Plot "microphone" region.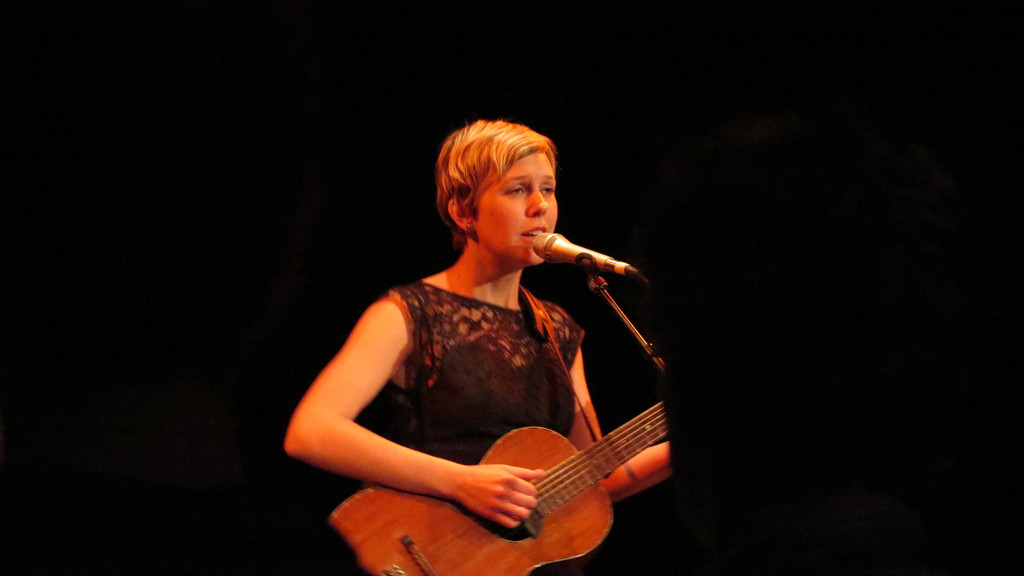
Plotted at rect(530, 234, 640, 281).
